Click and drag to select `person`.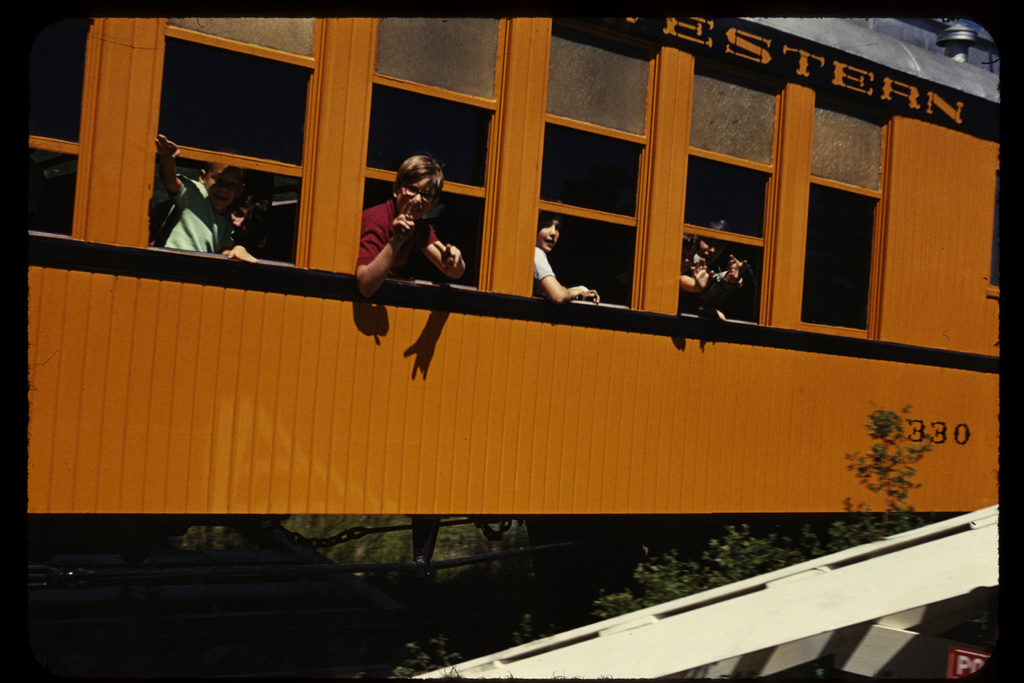
Selection: (x1=153, y1=128, x2=264, y2=265).
